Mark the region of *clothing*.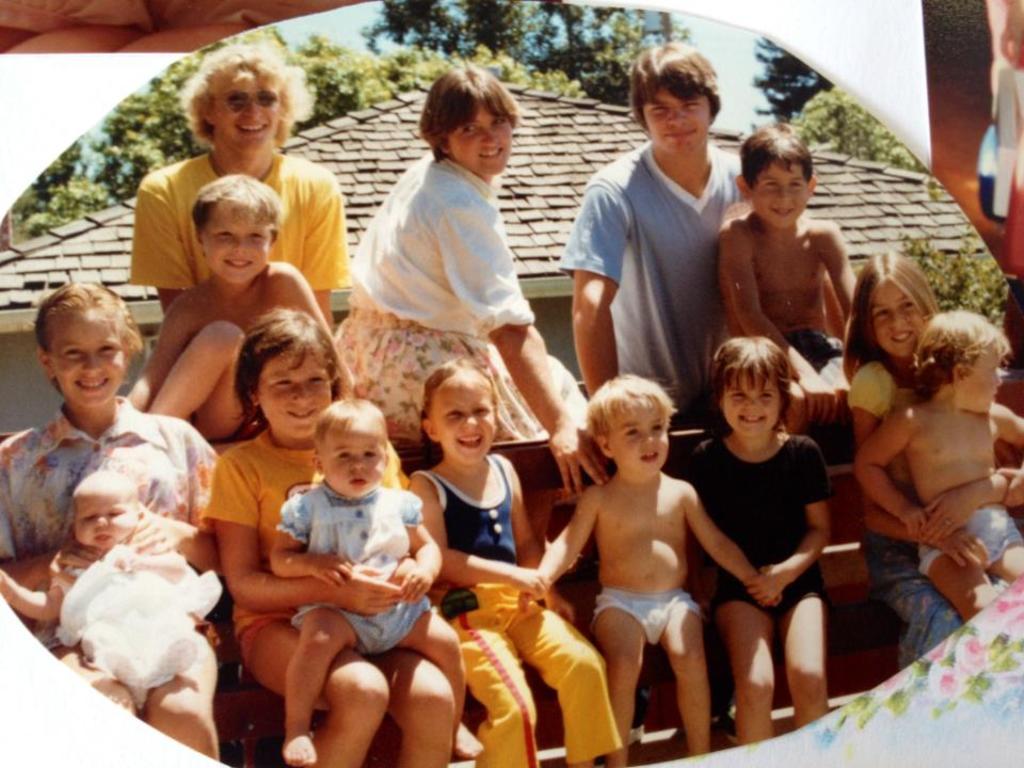
Region: bbox(197, 429, 434, 668).
